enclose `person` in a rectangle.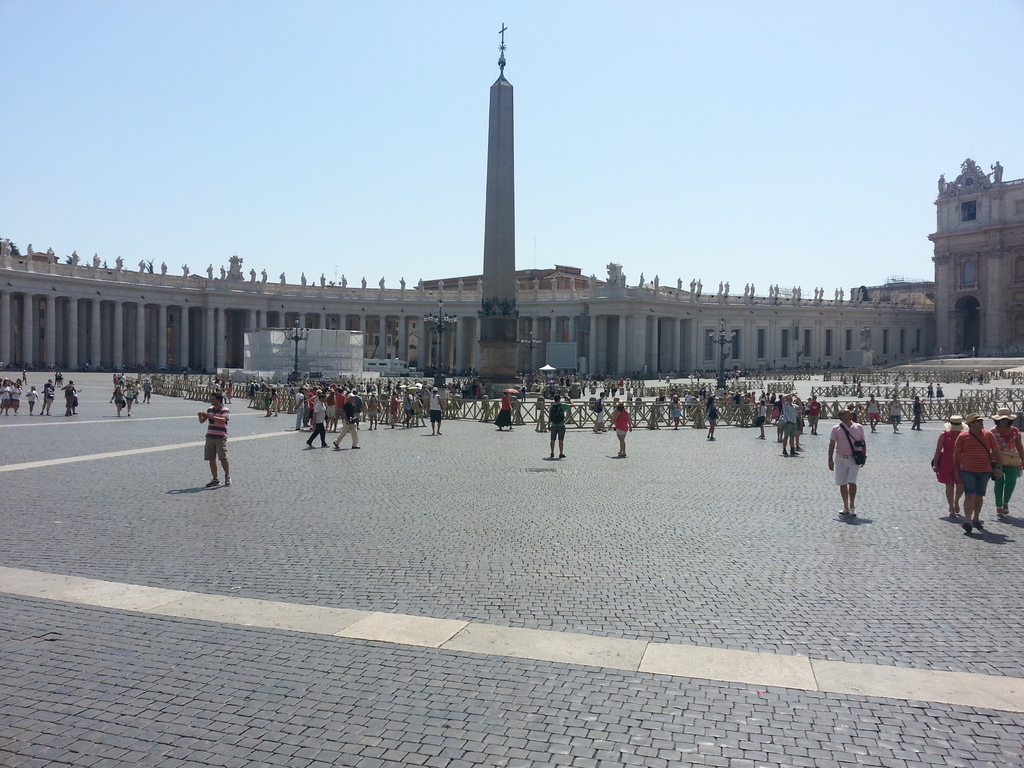
[left=924, top=381, right=931, bottom=398].
